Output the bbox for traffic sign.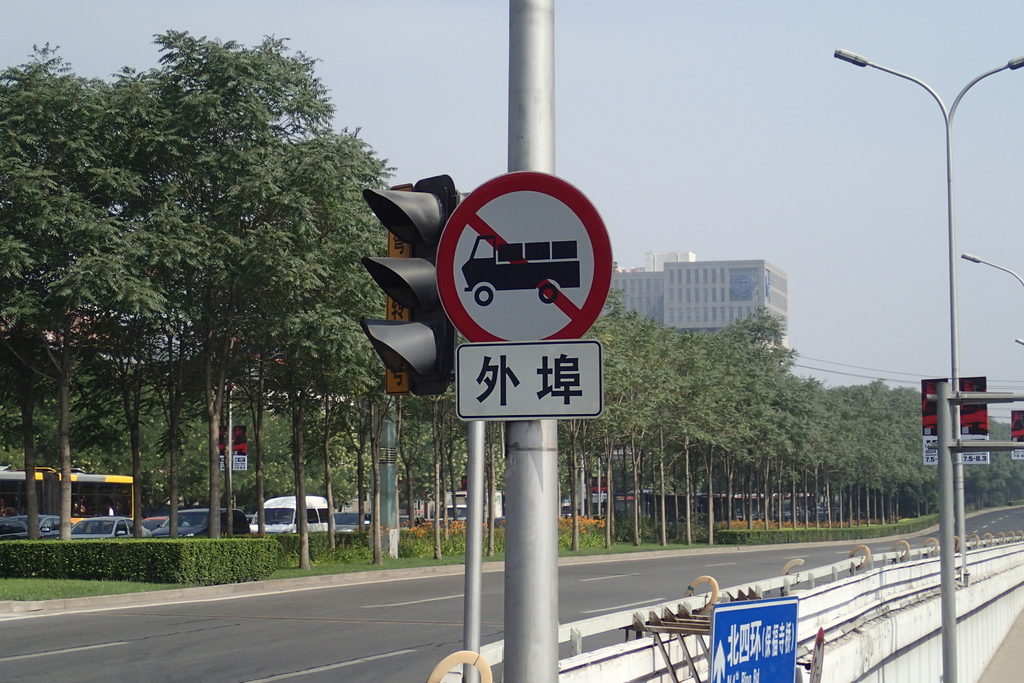
bbox=[358, 172, 456, 394].
